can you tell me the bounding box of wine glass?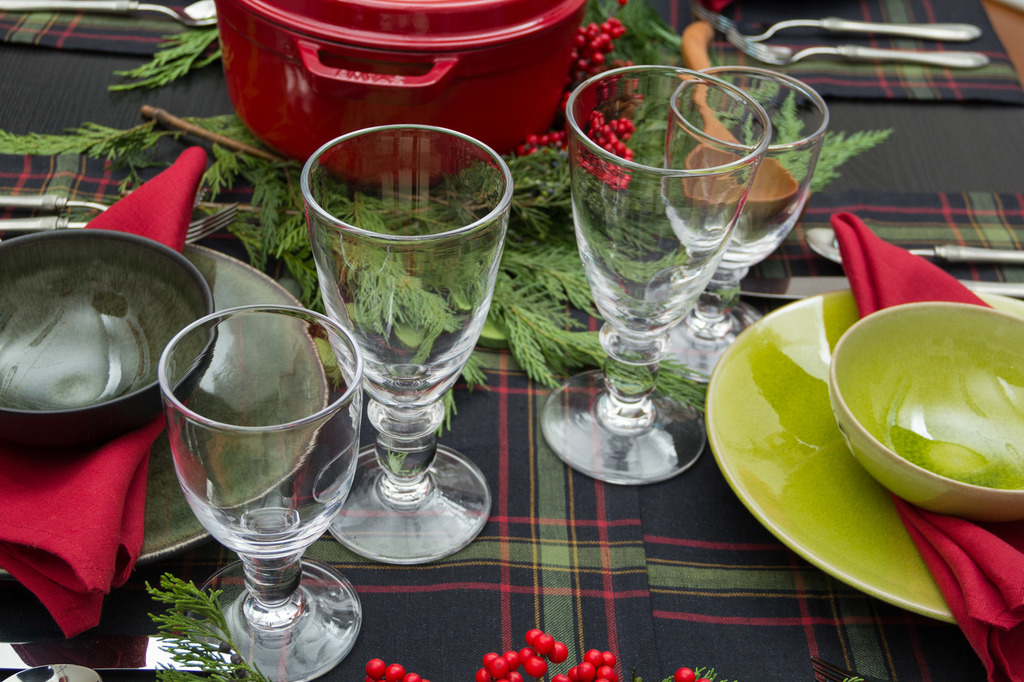
[157, 304, 362, 681].
